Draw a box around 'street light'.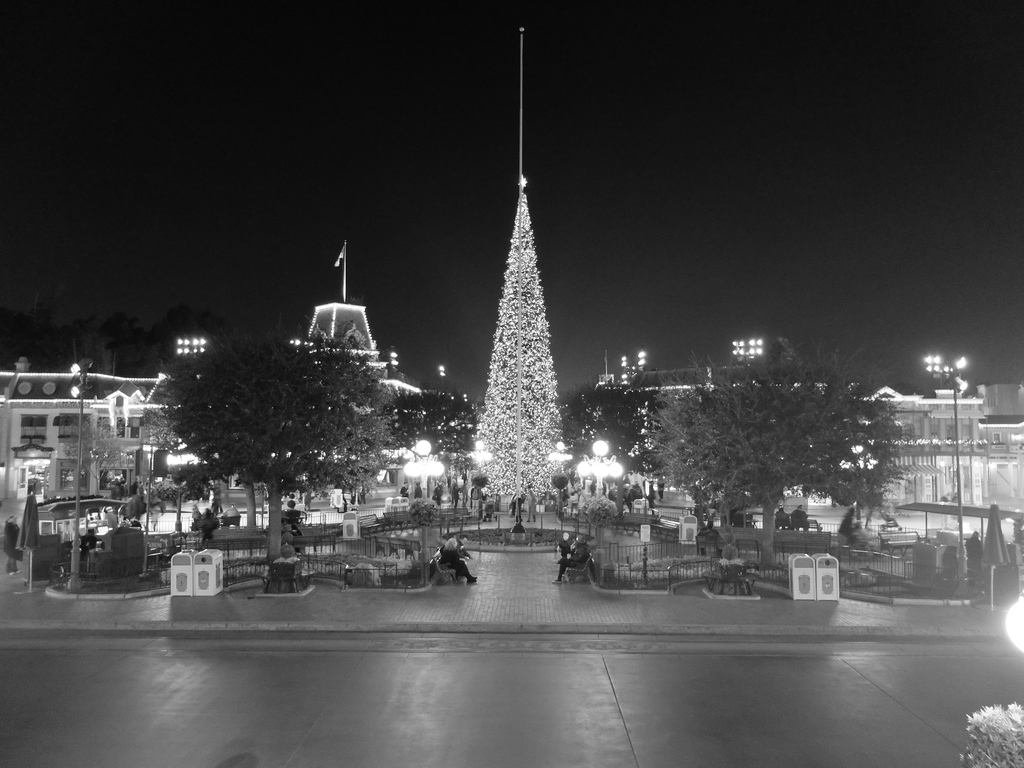
bbox(166, 451, 208, 529).
